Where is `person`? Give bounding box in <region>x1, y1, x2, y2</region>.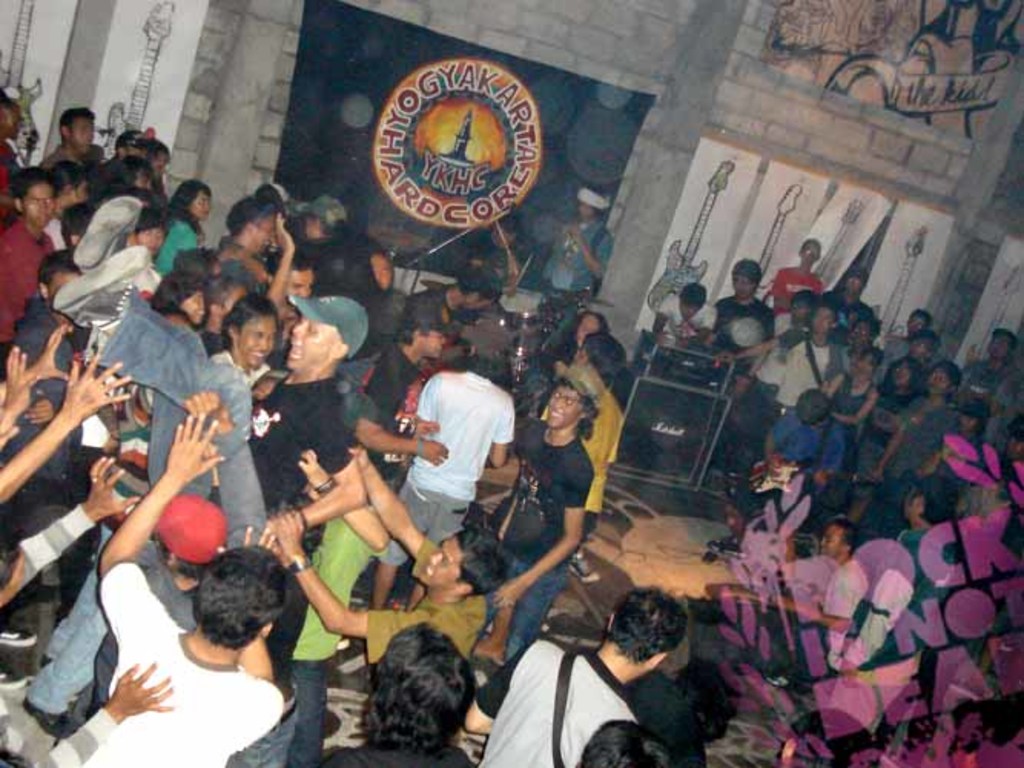
<region>266, 435, 516, 750</region>.
